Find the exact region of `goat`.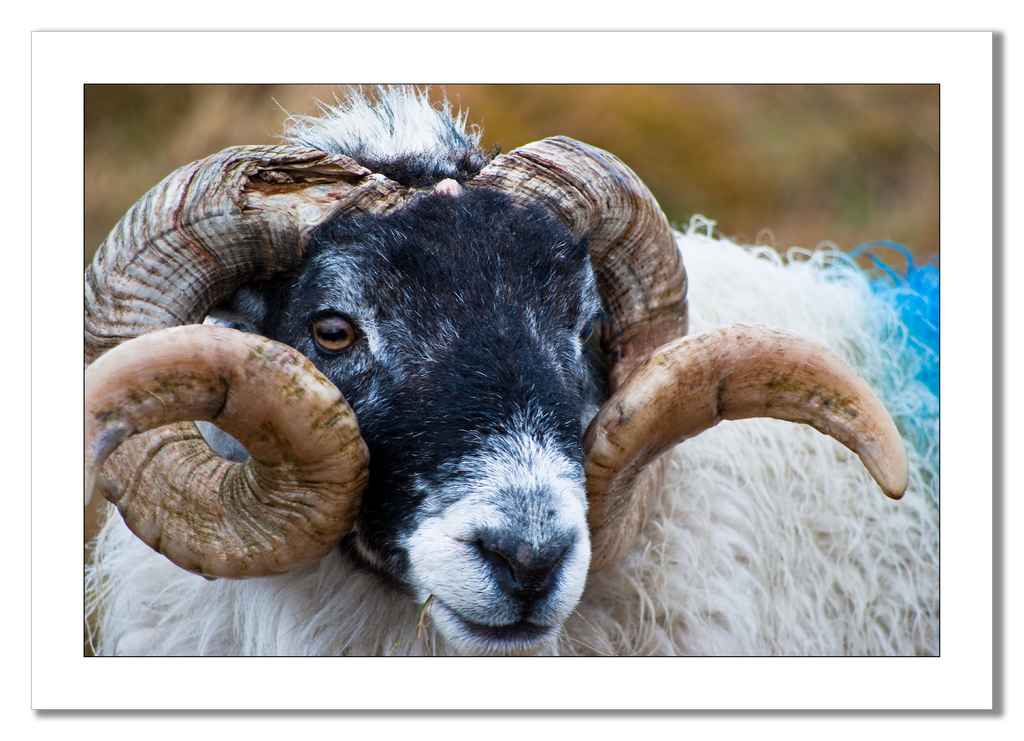
Exact region: [85,86,939,658].
